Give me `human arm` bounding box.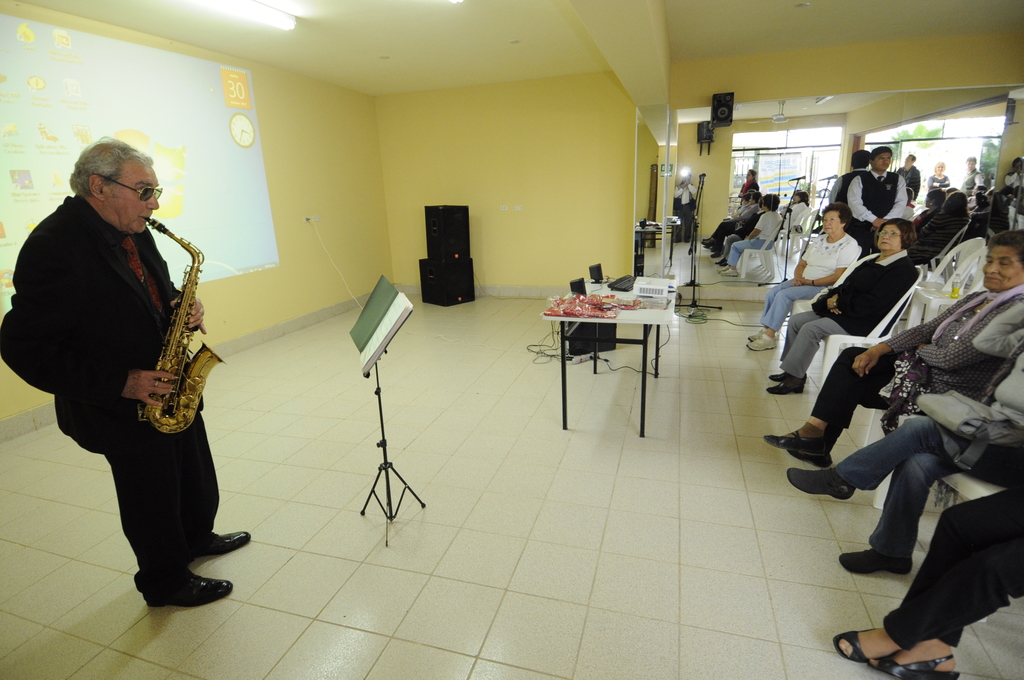
(883, 177, 913, 225).
